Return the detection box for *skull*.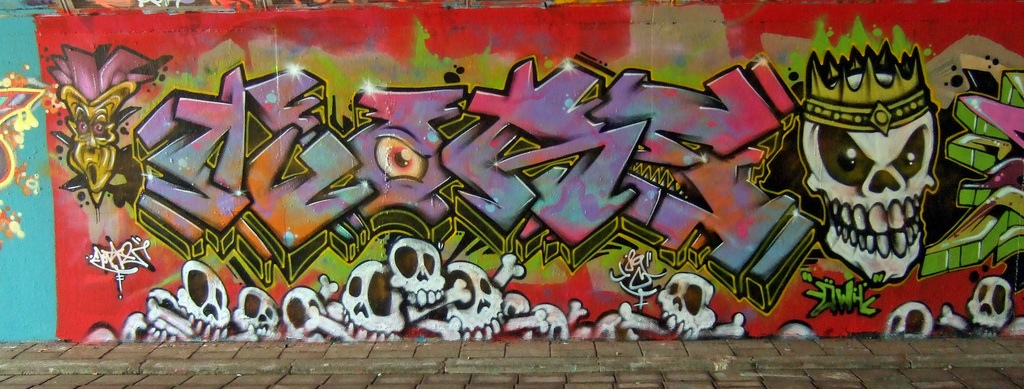
l=342, t=260, r=408, b=335.
